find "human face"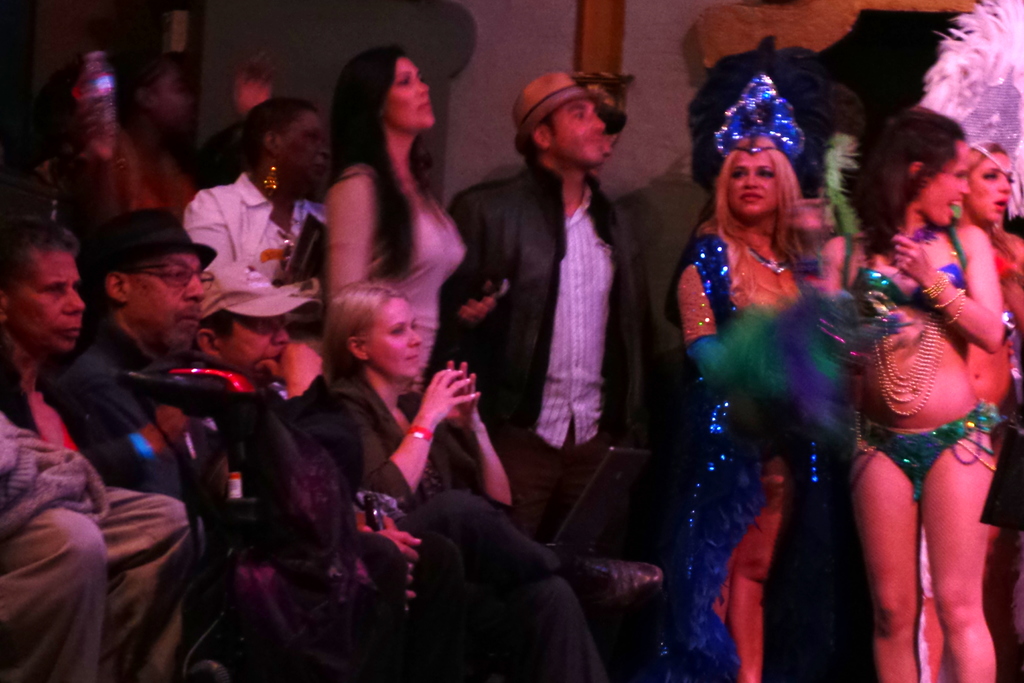
<bbox>548, 100, 605, 168</bbox>
